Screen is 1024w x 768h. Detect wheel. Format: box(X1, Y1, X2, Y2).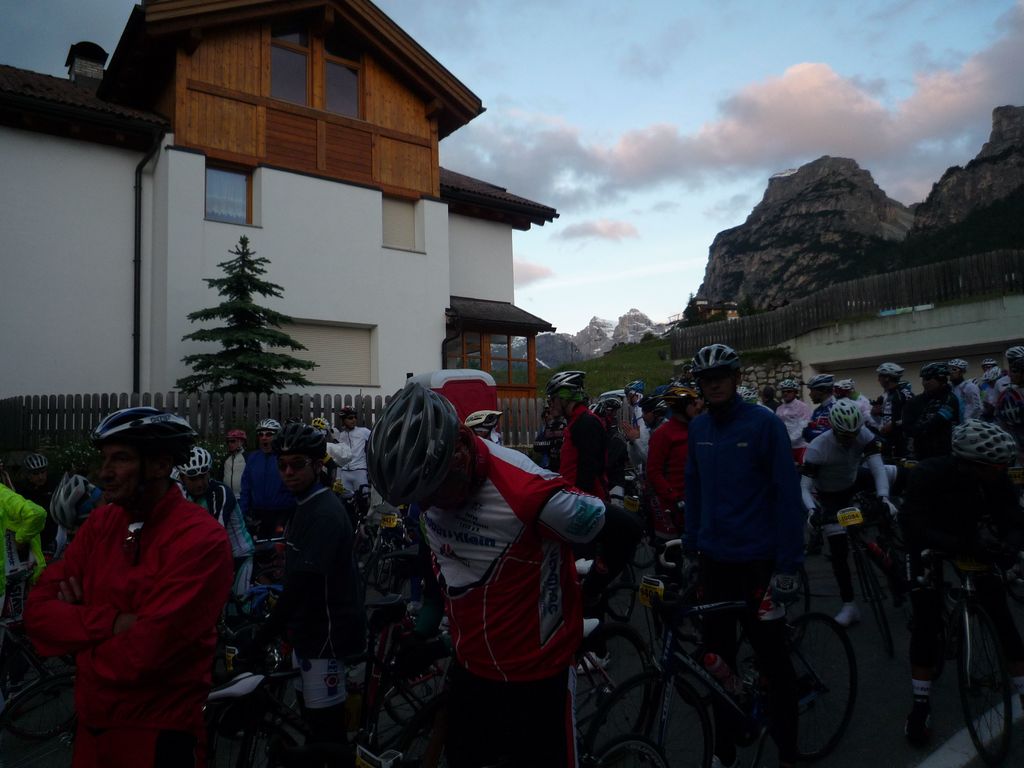
box(576, 621, 659, 767).
